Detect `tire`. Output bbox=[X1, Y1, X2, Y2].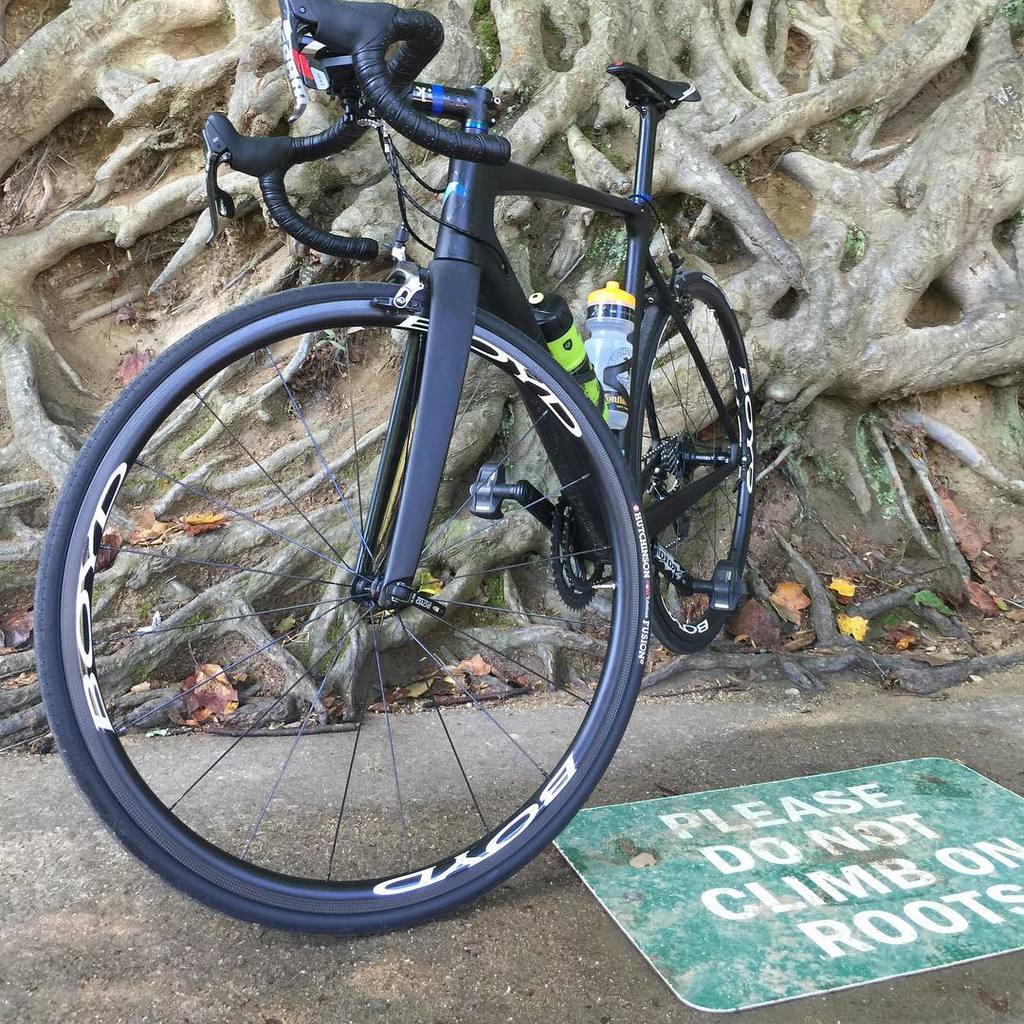
bbox=[32, 282, 655, 939].
